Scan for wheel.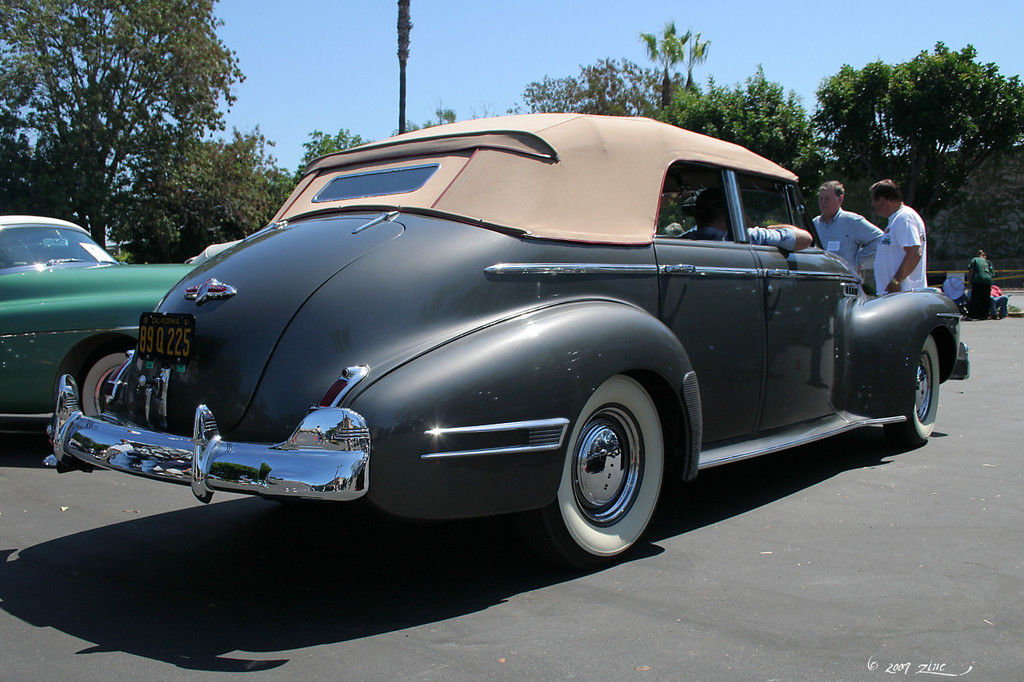
Scan result: left=559, top=386, right=667, bottom=548.
